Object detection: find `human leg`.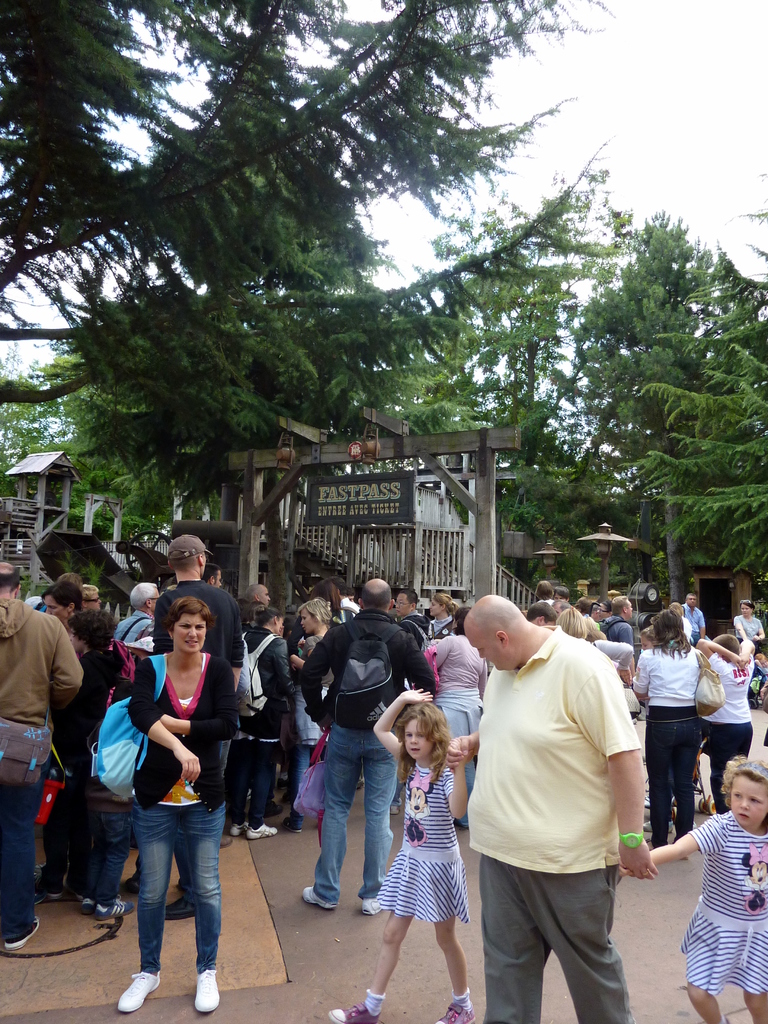
<bbox>479, 836, 548, 1023</bbox>.
